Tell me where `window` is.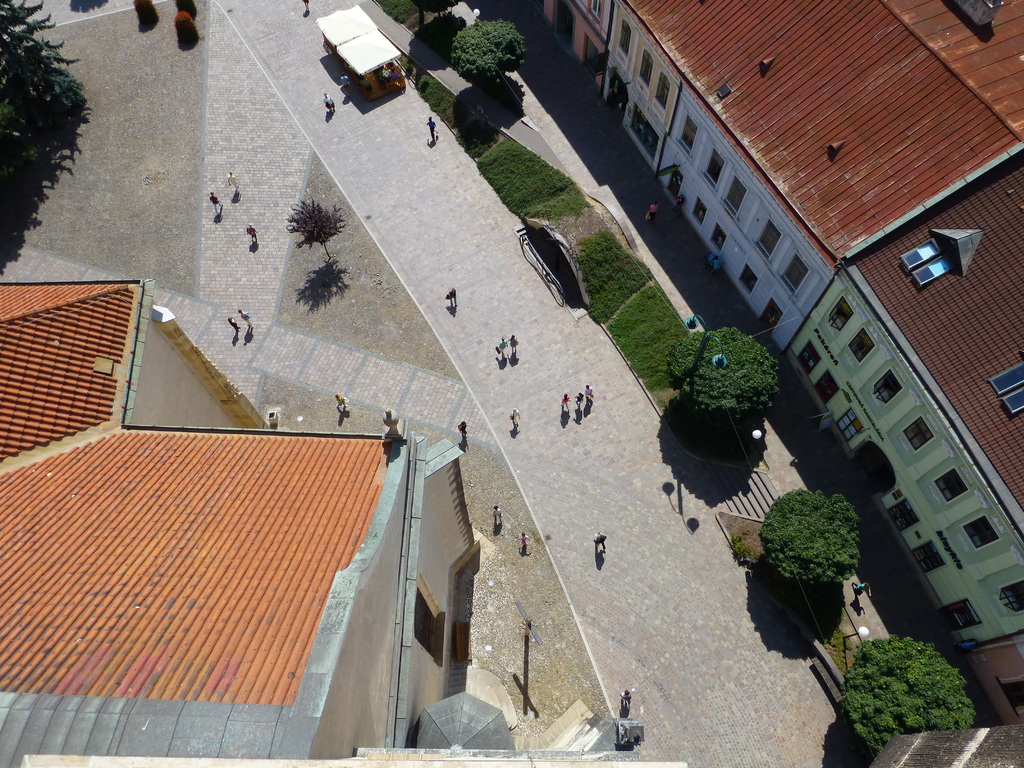
`window` is at 605,77,633,110.
